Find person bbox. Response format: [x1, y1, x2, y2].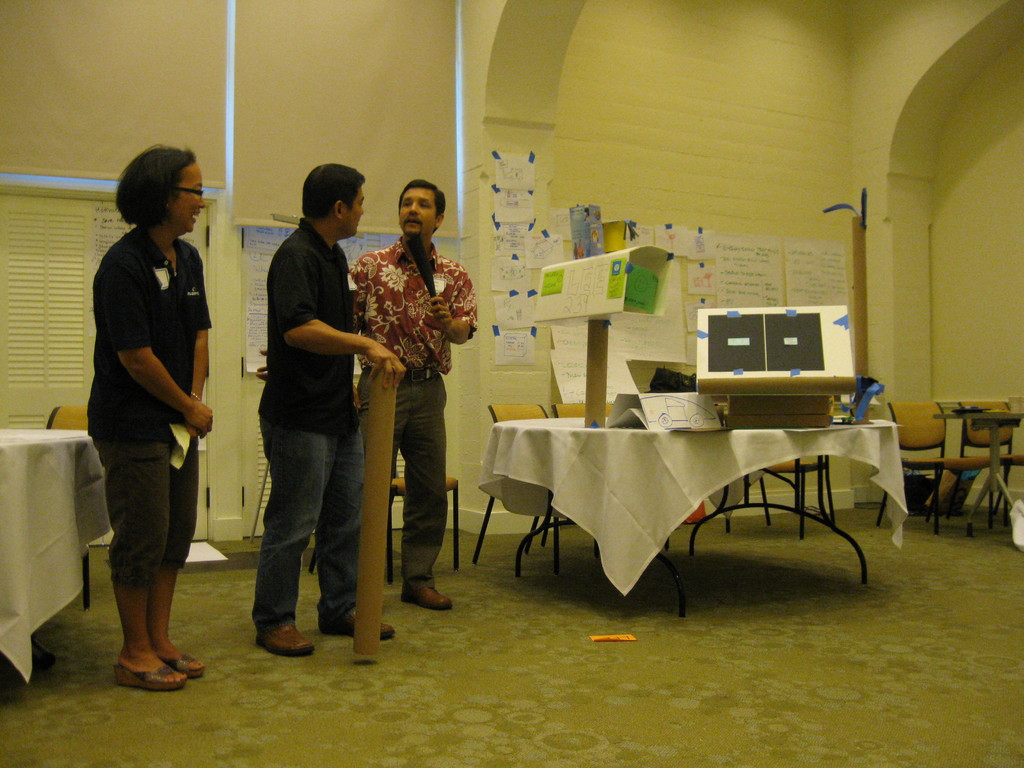
[251, 162, 404, 655].
